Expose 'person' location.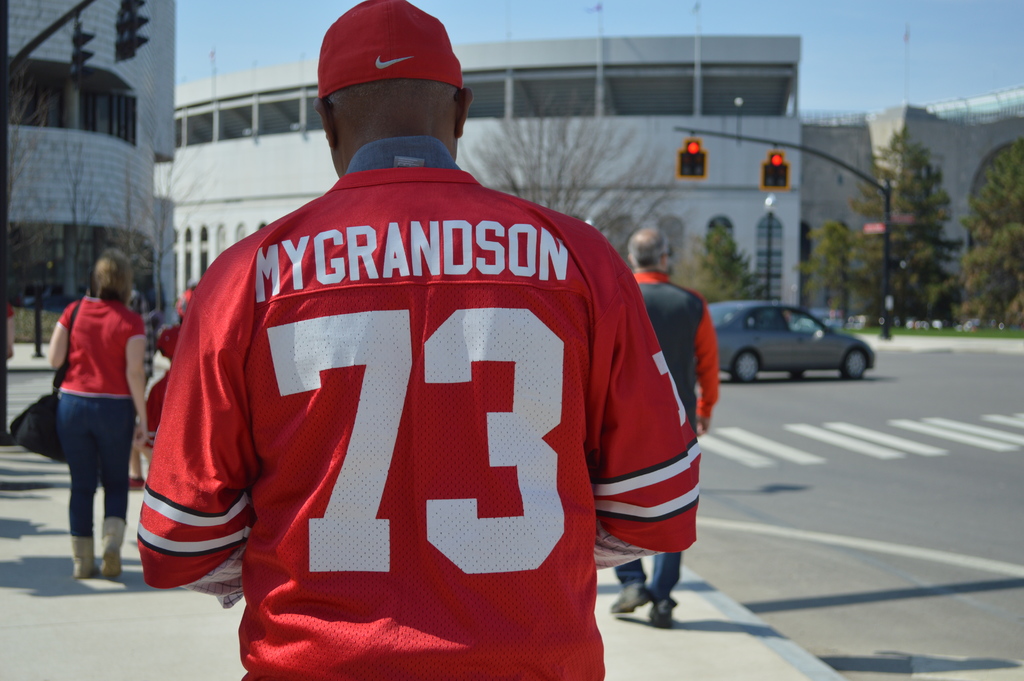
Exposed at <box>601,215,724,618</box>.
